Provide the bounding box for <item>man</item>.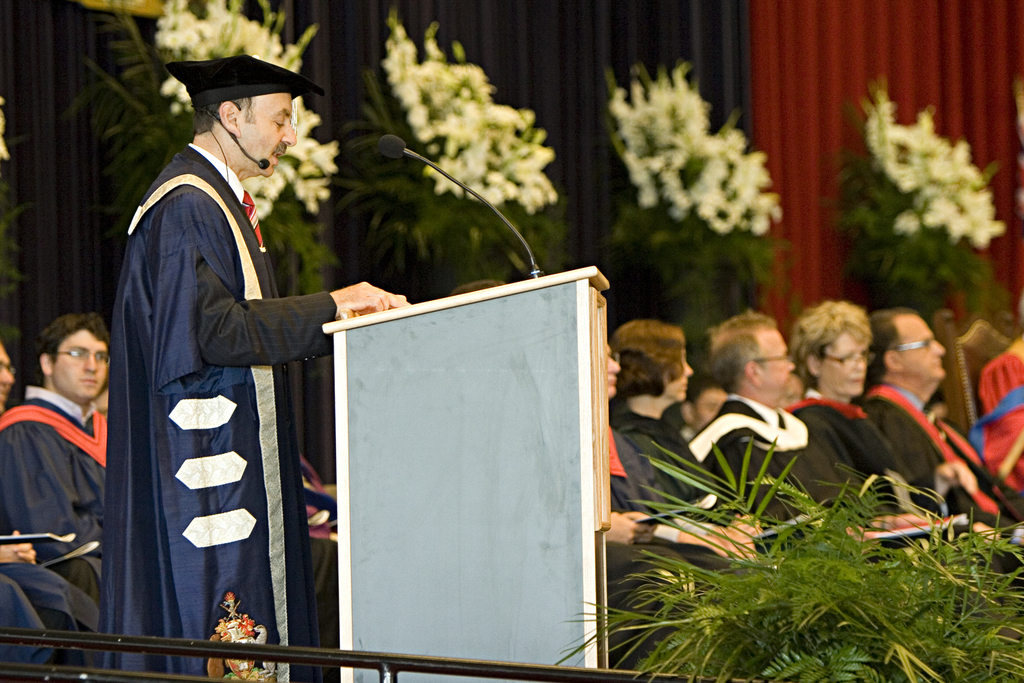
(x1=99, y1=36, x2=344, y2=657).
